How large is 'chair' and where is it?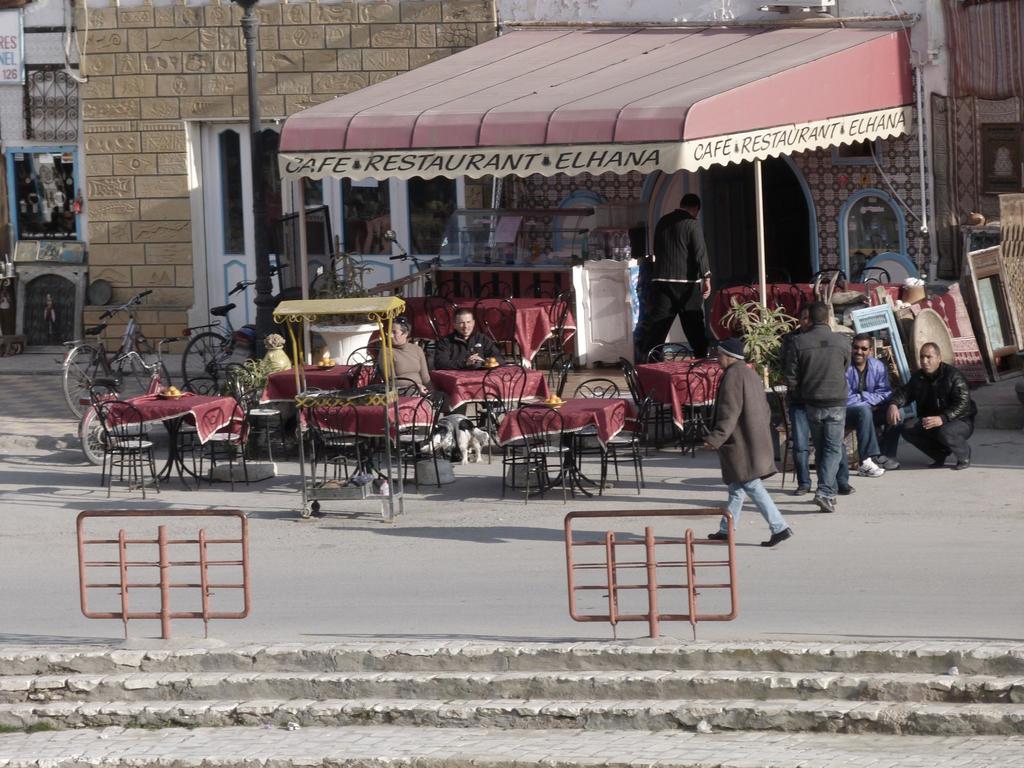
Bounding box: [x1=753, y1=276, x2=805, y2=326].
